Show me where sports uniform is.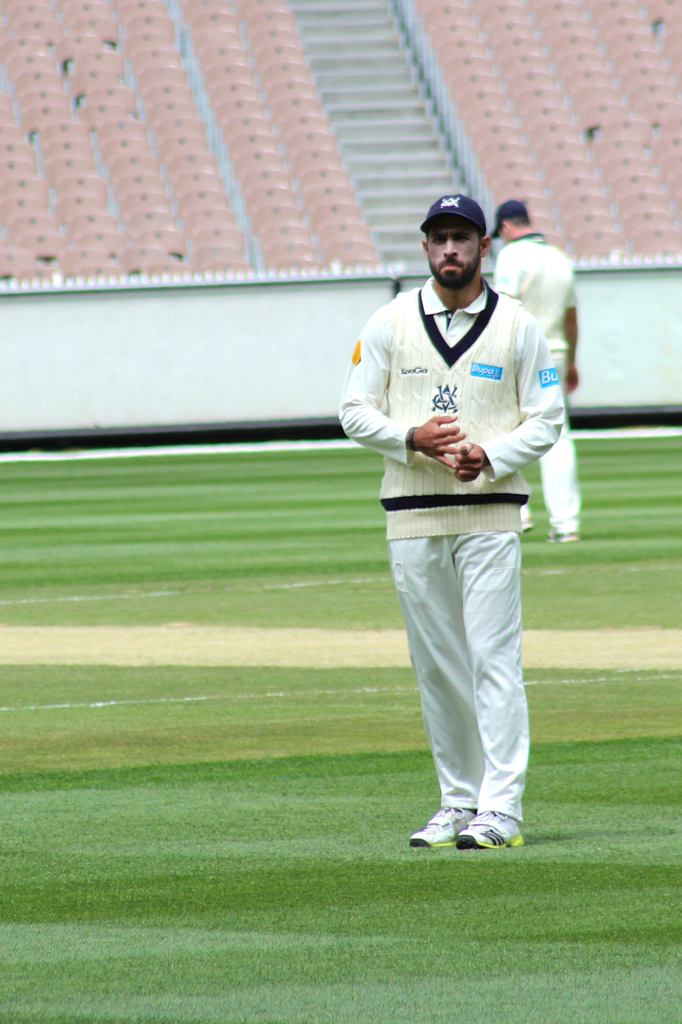
sports uniform is at left=485, top=204, right=580, bottom=544.
